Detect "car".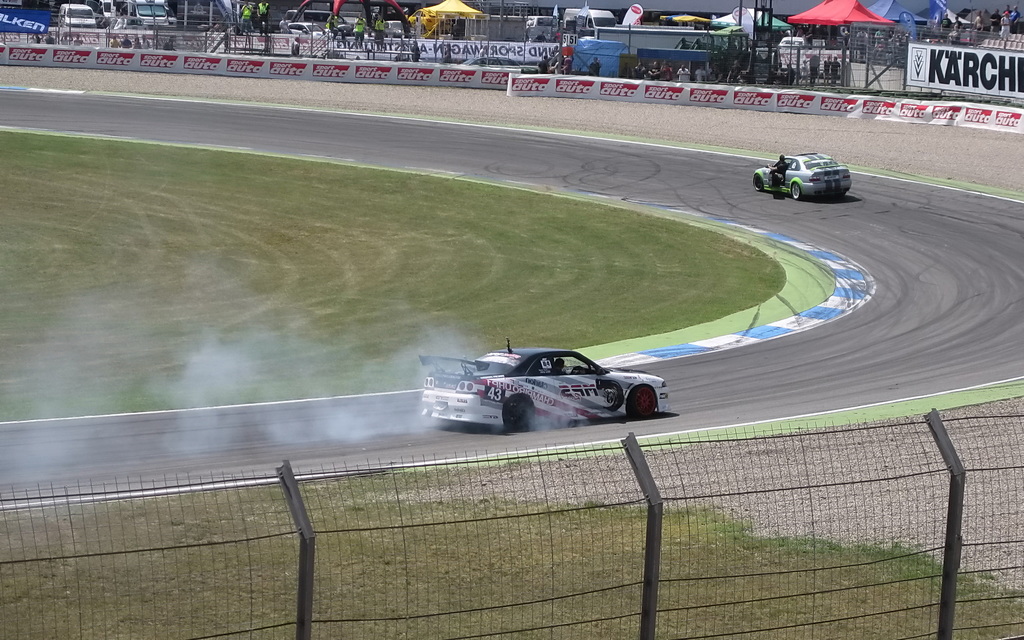
Detected at bbox(753, 152, 852, 200).
